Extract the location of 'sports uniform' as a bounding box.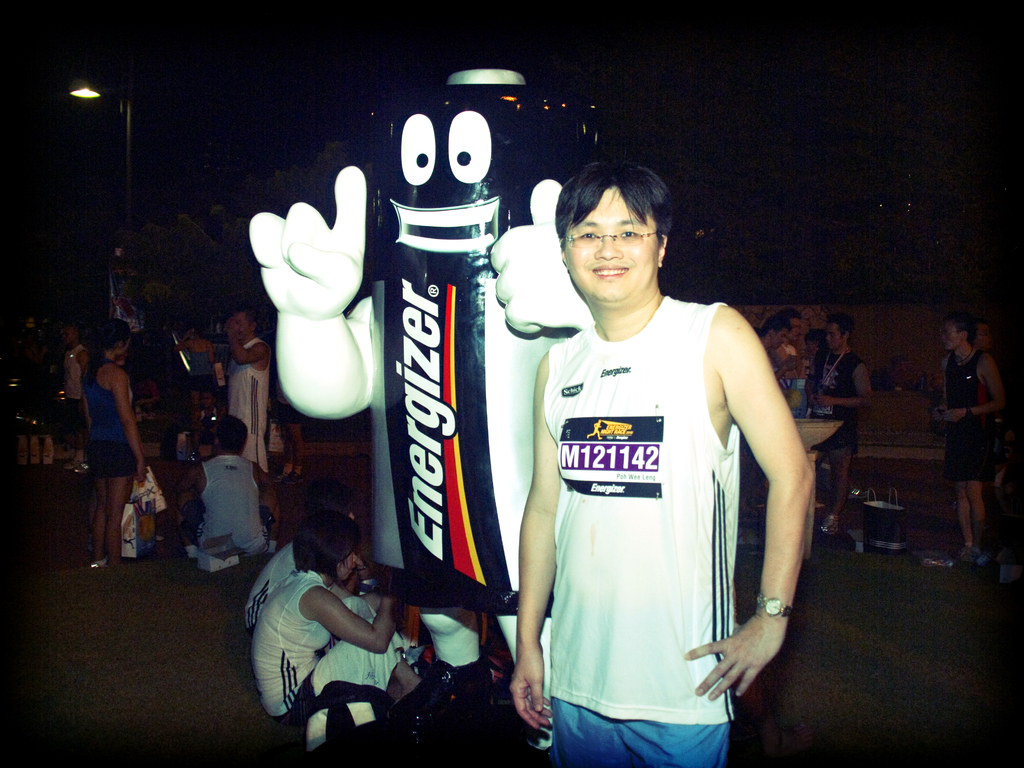
934/335/986/487.
